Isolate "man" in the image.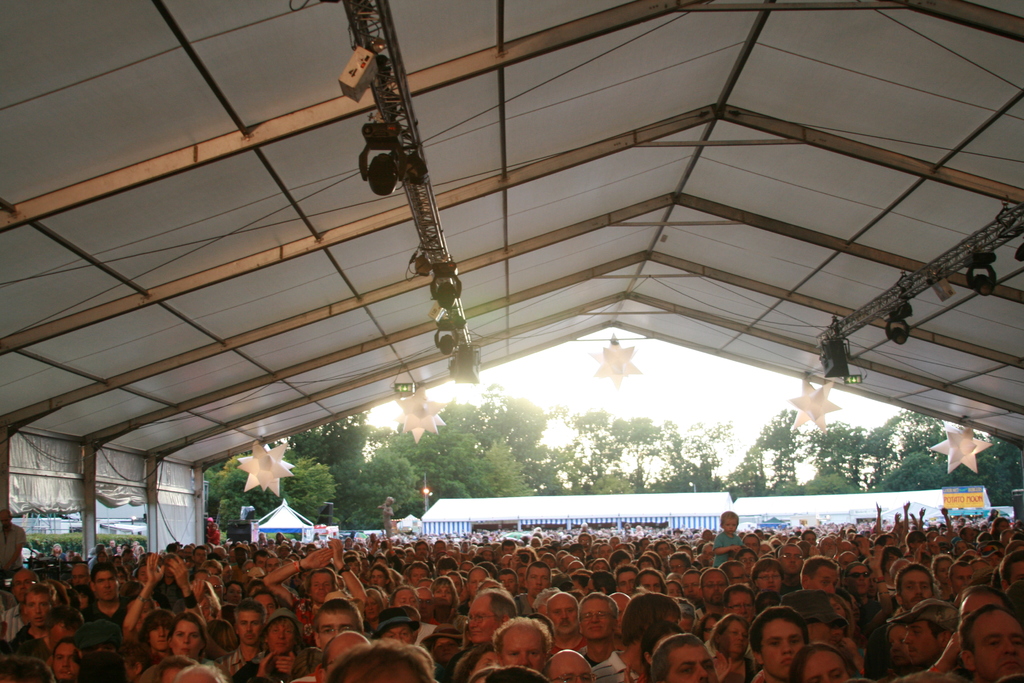
Isolated region: (772,542,805,575).
